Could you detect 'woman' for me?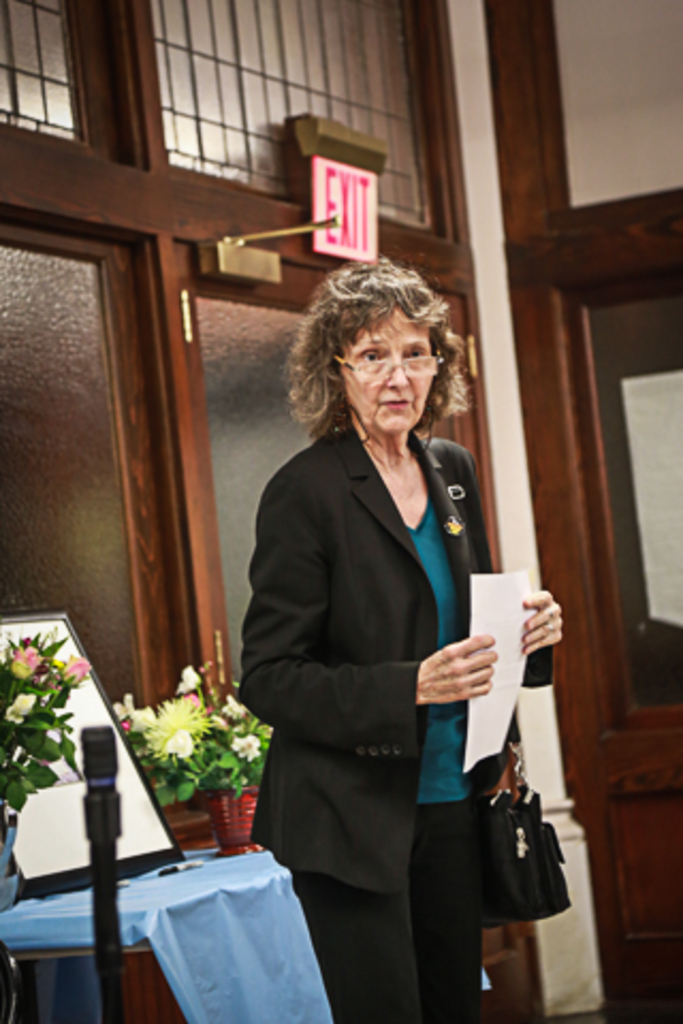
Detection result: locate(228, 260, 523, 1022).
